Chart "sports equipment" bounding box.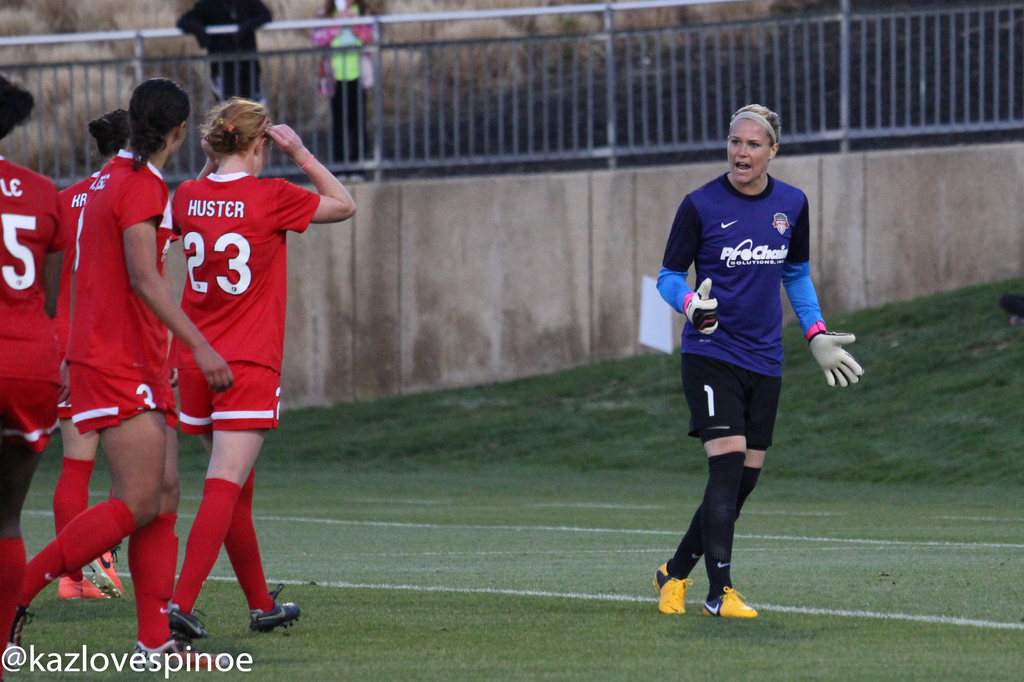
Charted: pyautogui.locateOnScreen(655, 564, 695, 619).
